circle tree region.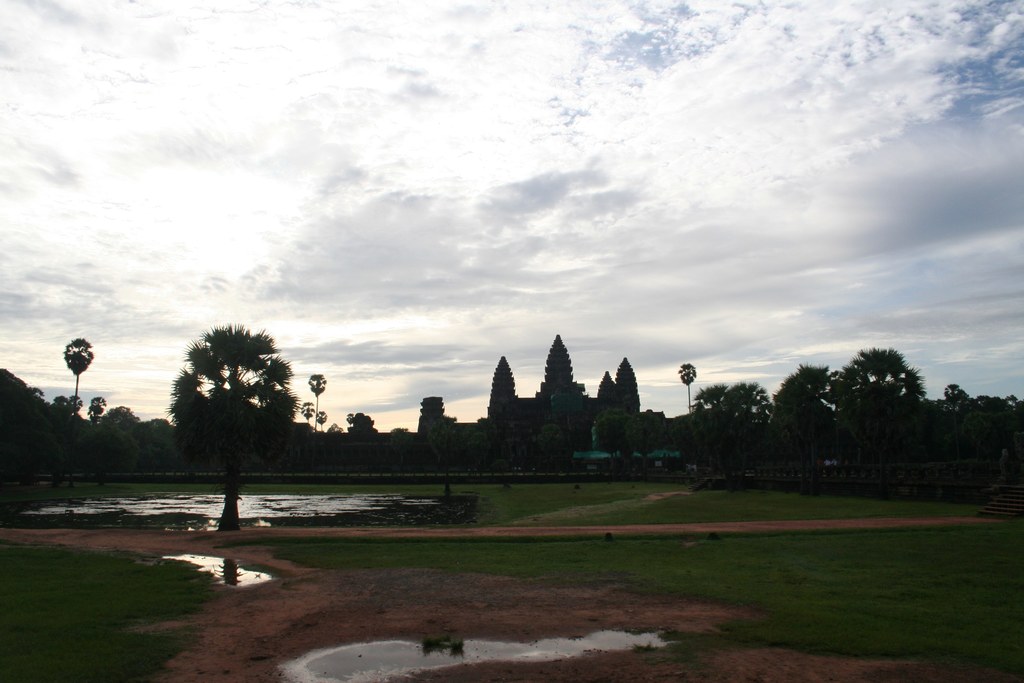
Region: x1=614, y1=353, x2=640, y2=454.
